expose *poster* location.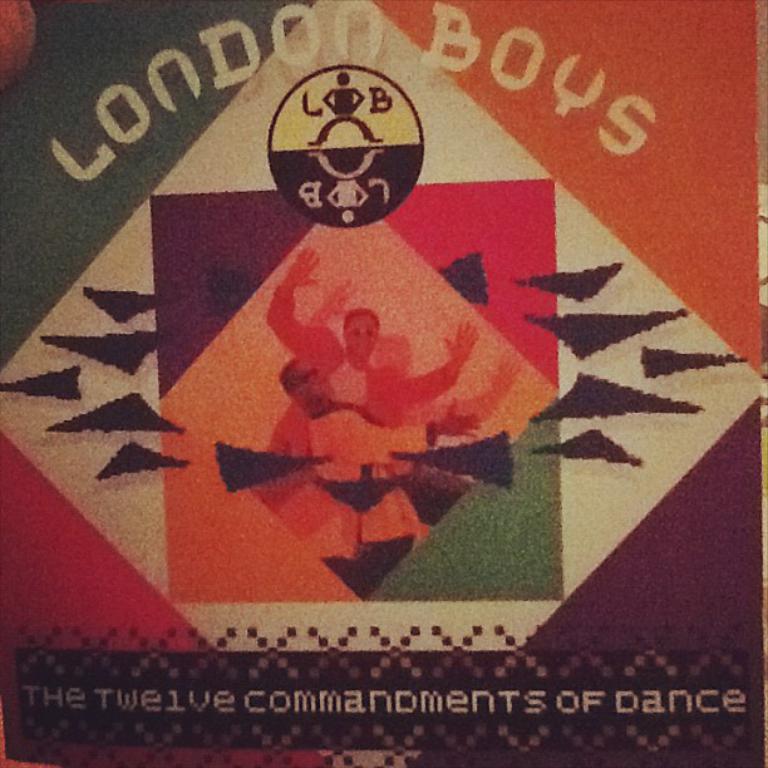
Exposed at (x1=0, y1=0, x2=763, y2=767).
